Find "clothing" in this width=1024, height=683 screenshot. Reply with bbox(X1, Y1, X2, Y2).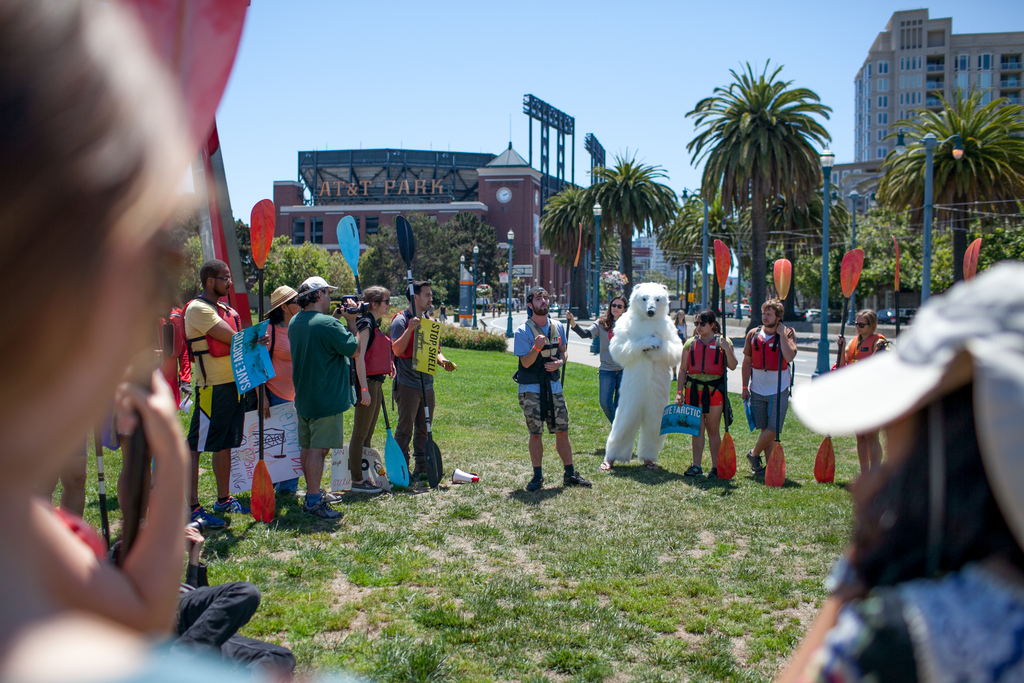
bbox(155, 309, 182, 401).
